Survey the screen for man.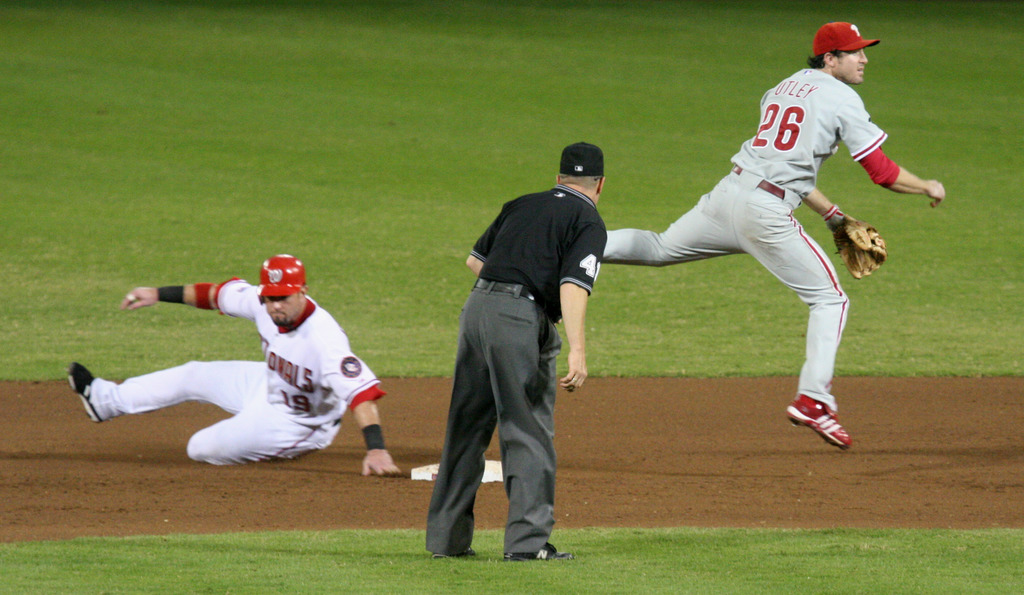
Survey found: <bbox>601, 22, 945, 449</bbox>.
